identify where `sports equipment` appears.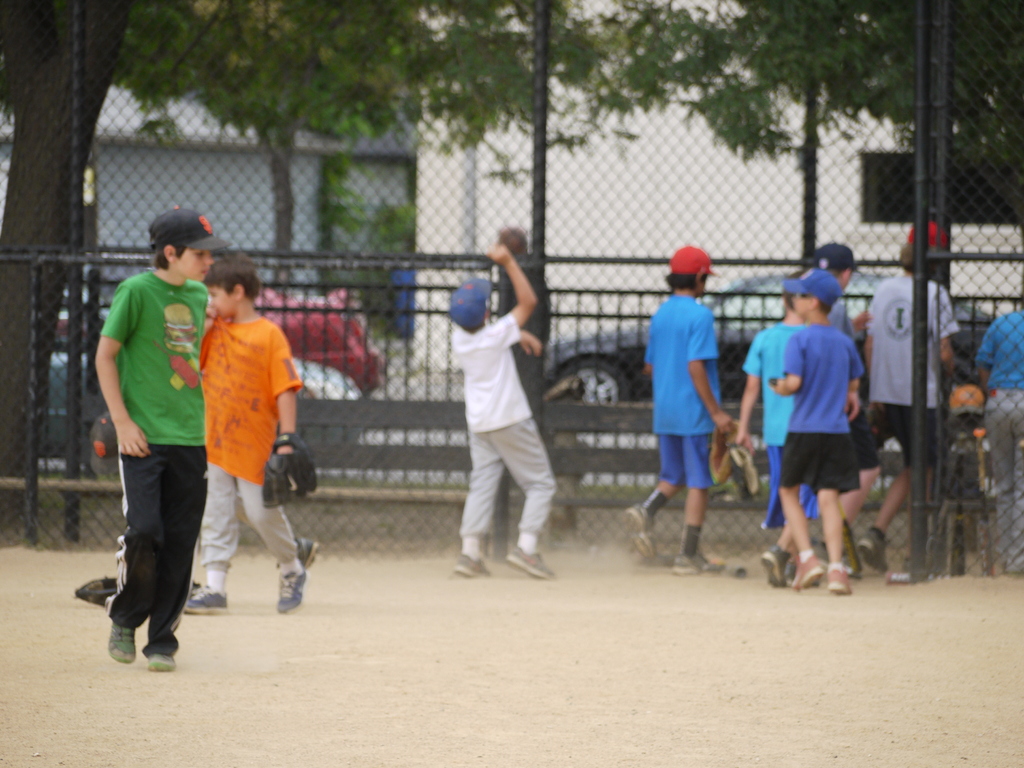
Appears at [790, 555, 825, 590].
